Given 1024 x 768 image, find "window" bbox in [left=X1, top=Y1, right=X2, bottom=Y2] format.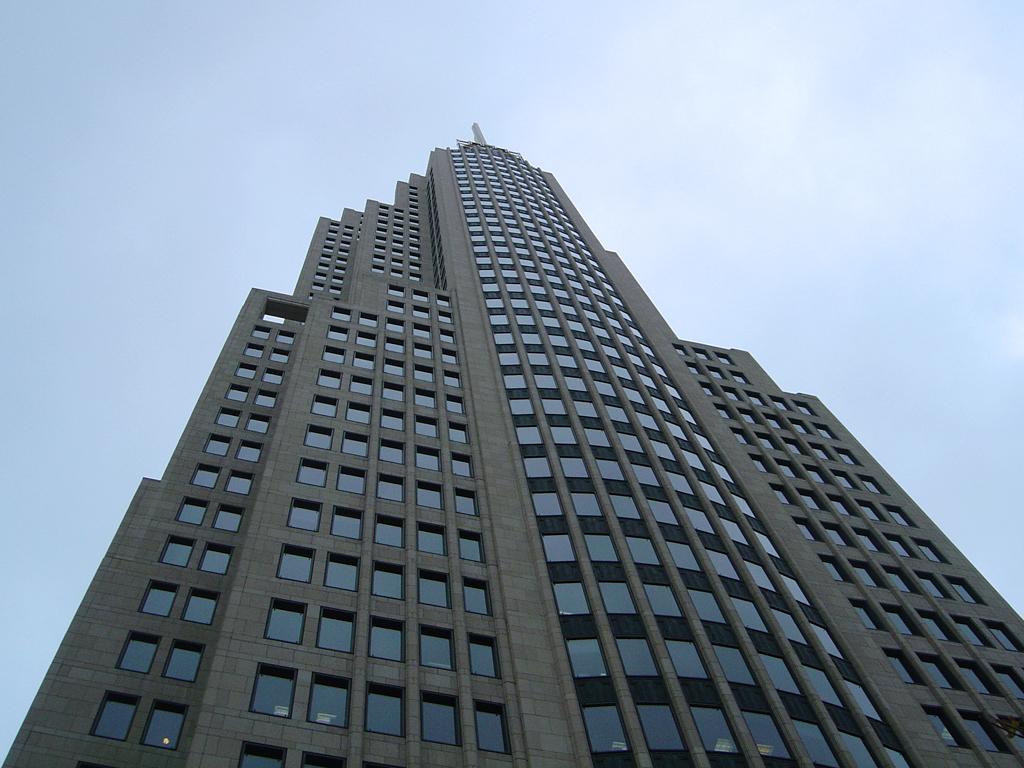
[left=291, top=507, right=321, bottom=528].
